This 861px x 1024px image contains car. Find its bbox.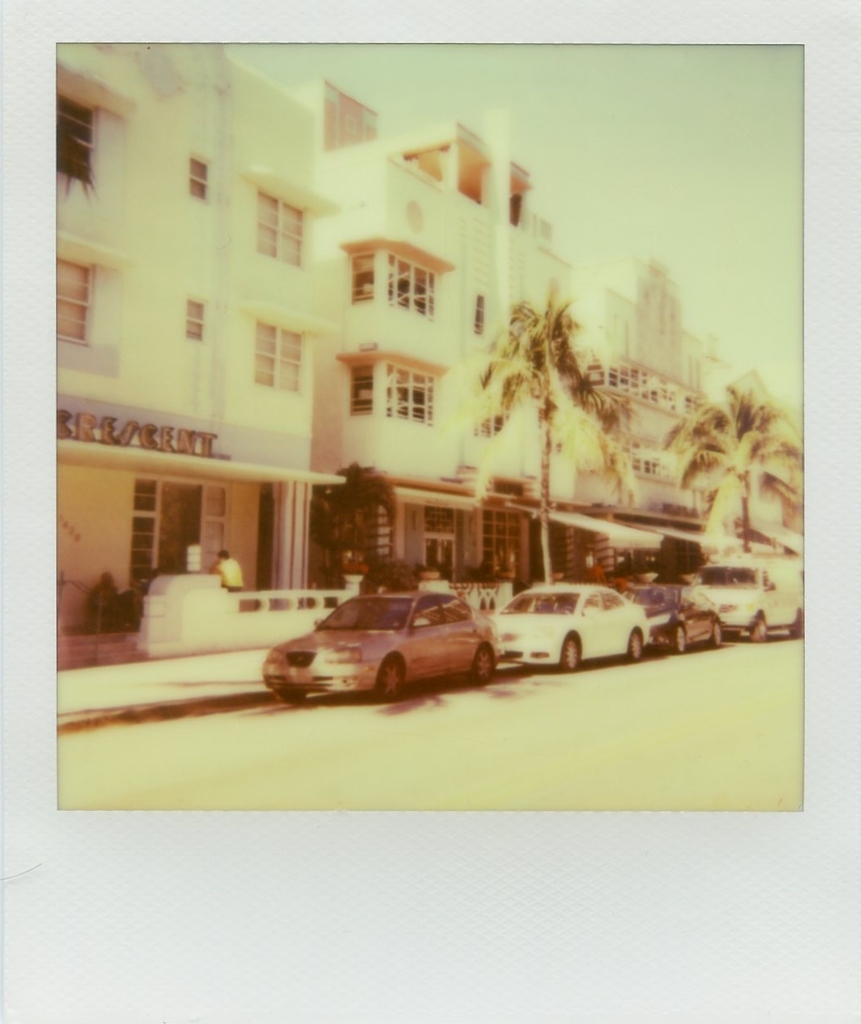
x1=626, y1=584, x2=720, y2=664.
